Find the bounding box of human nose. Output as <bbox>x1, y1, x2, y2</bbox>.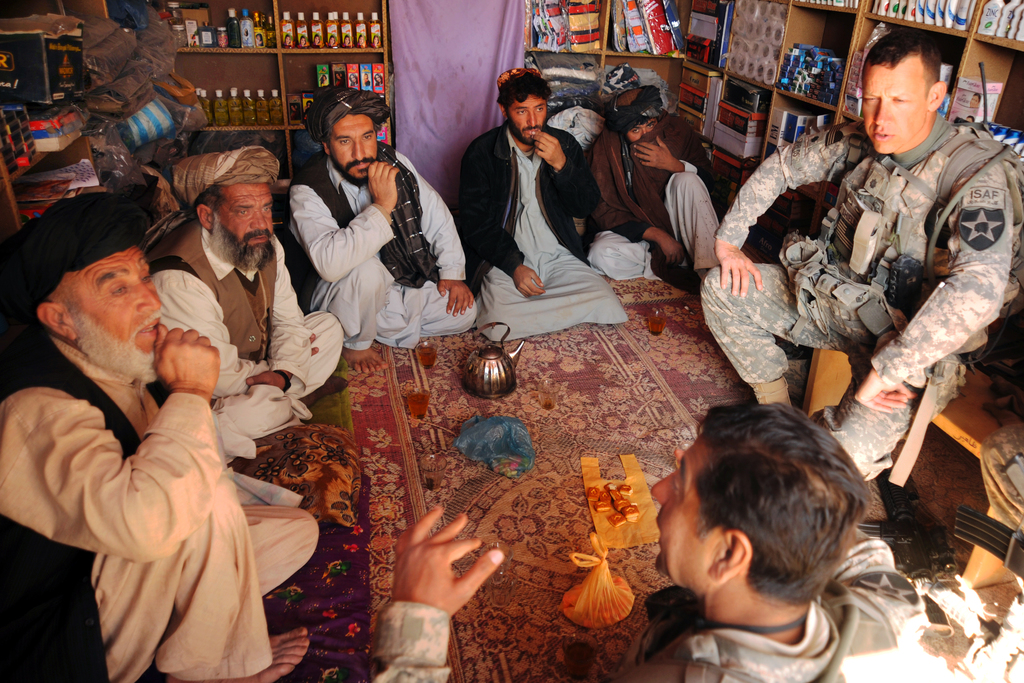
<bbox>641, 128, 650, 140</bbox>.
